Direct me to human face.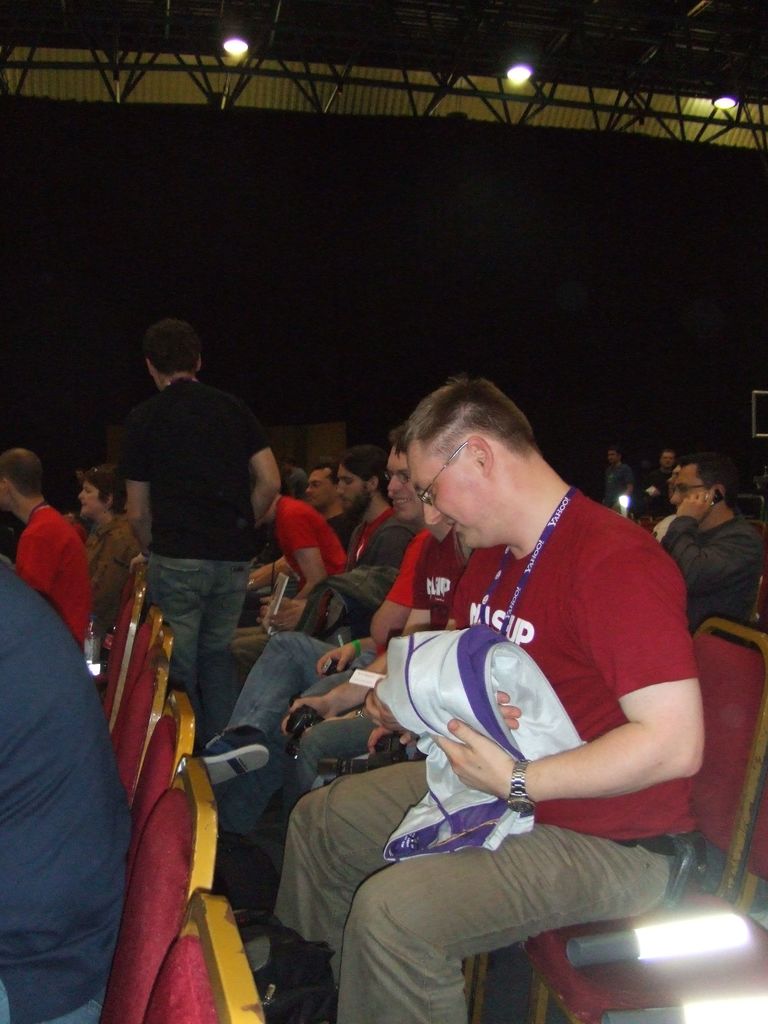
Direction: (387,447,419,520).
